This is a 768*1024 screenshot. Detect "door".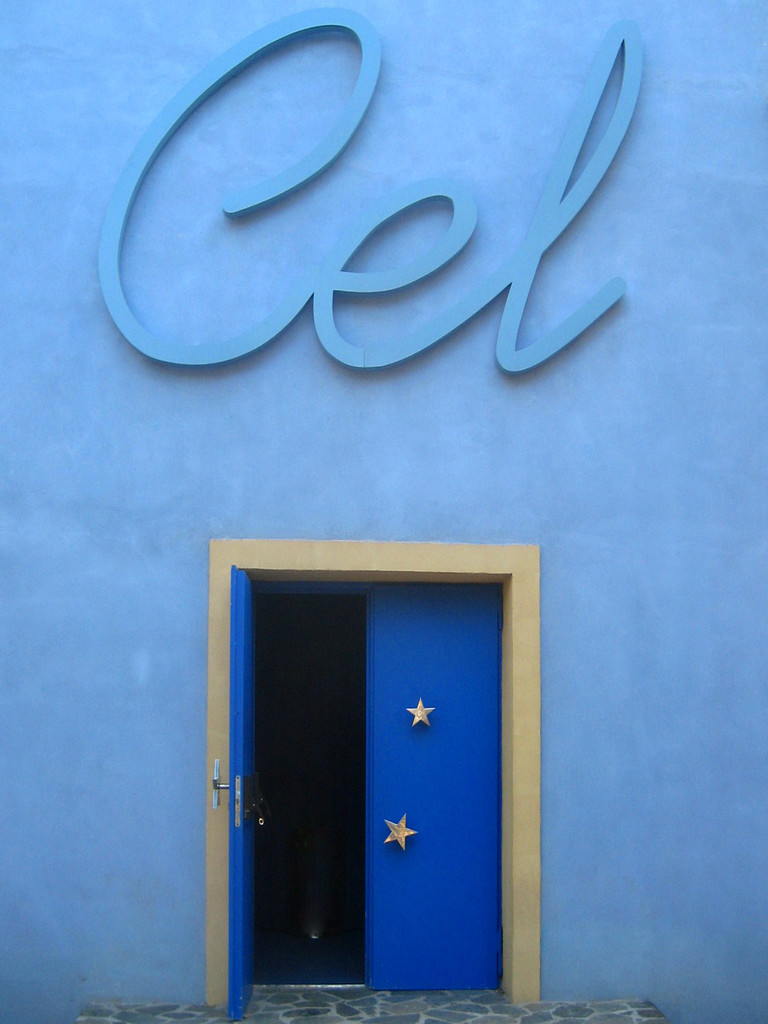
[x1=223, y1=541, x2=535, y2=1011].
